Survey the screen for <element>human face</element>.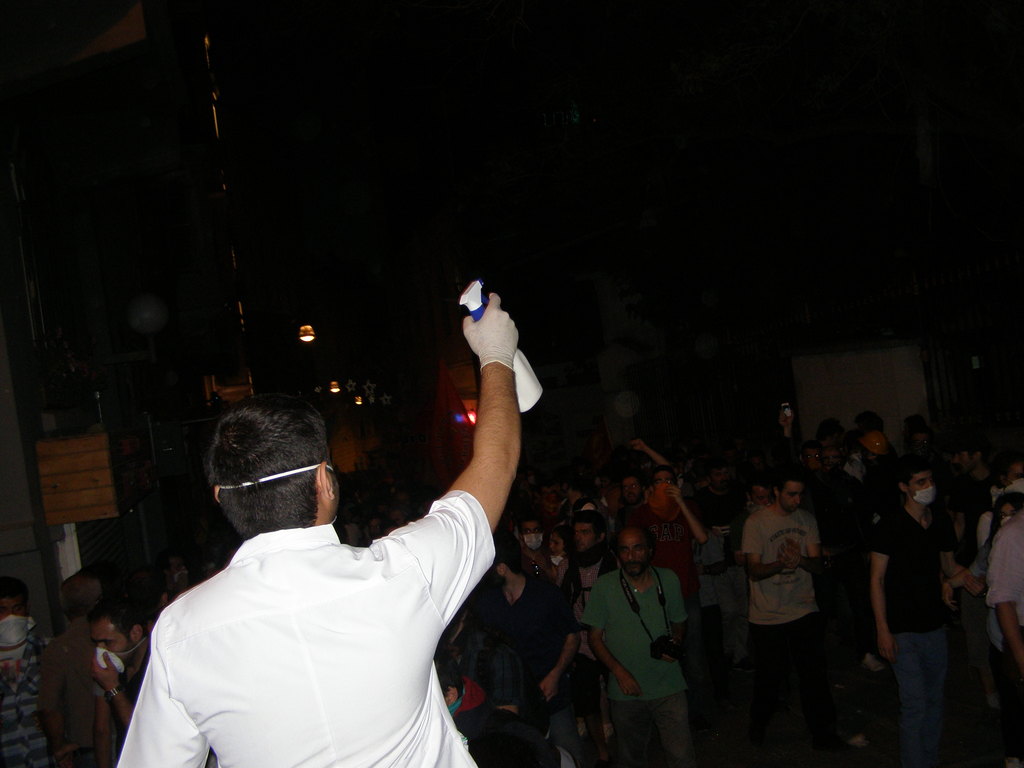
Survey found: <bbox>572, 520, 599, 552</bbox>.
